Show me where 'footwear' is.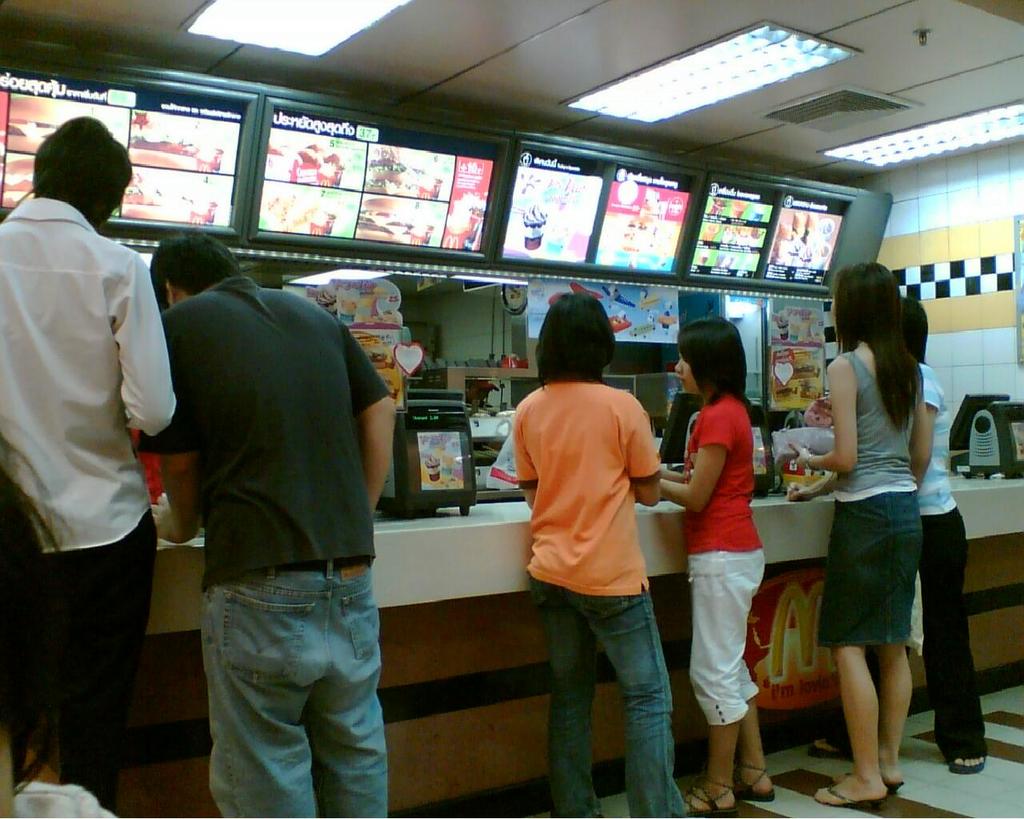
'footwear' is at [811,738,856,762].
